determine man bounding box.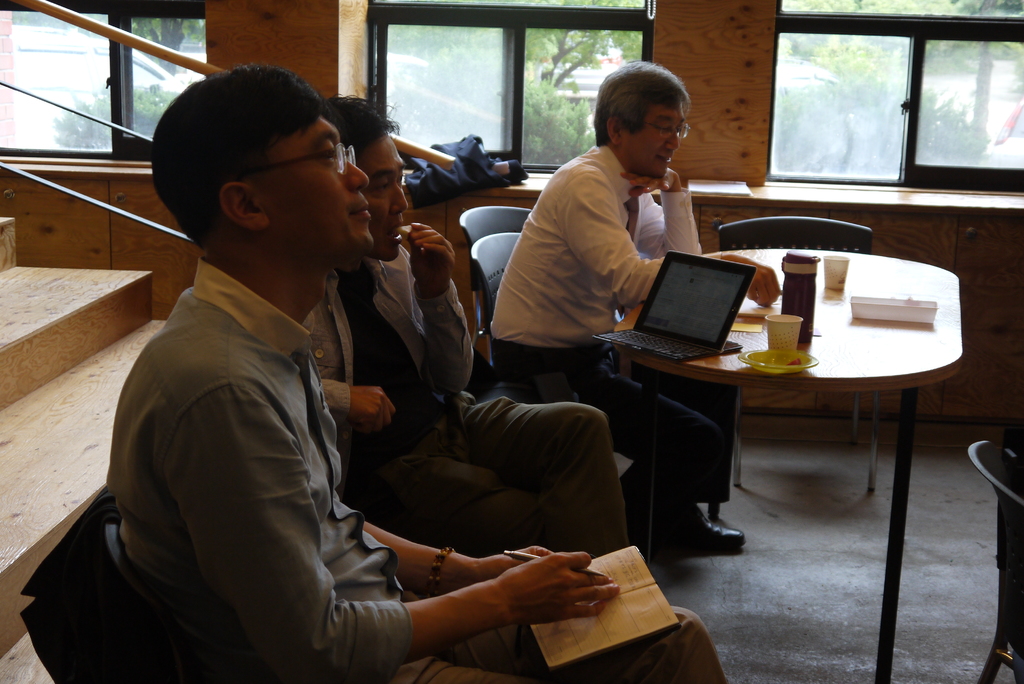
Determined: [left=506, top=69, right=746, bottom=569].
